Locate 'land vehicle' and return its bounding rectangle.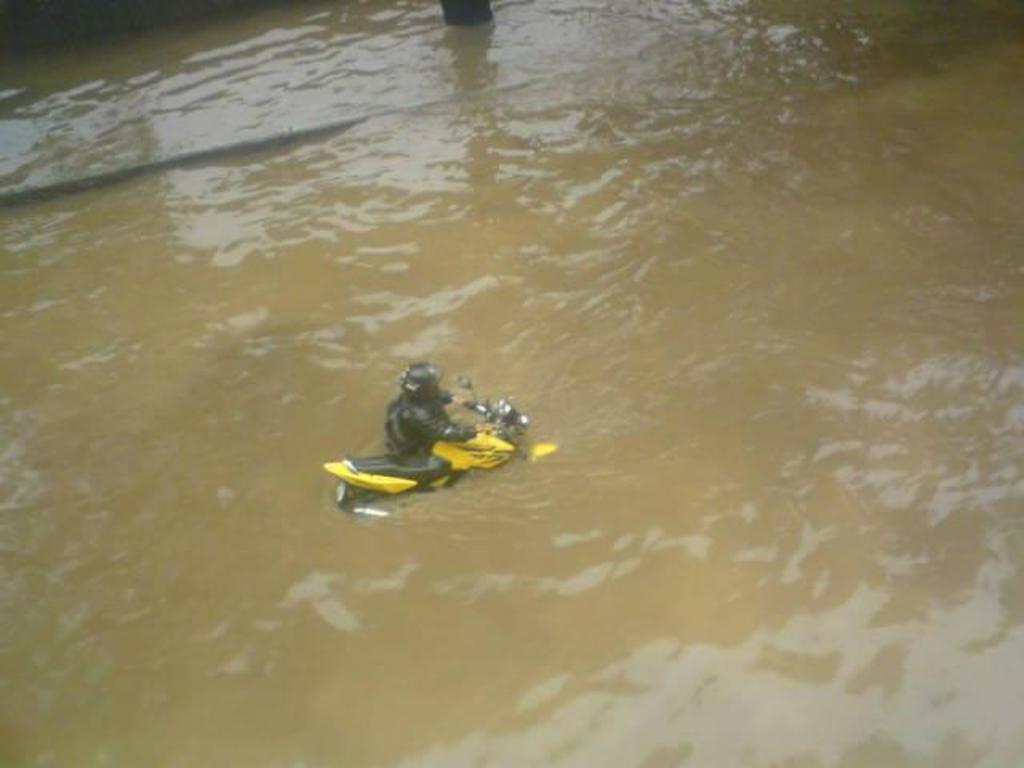
bbox(325, 370, 566, 514).
